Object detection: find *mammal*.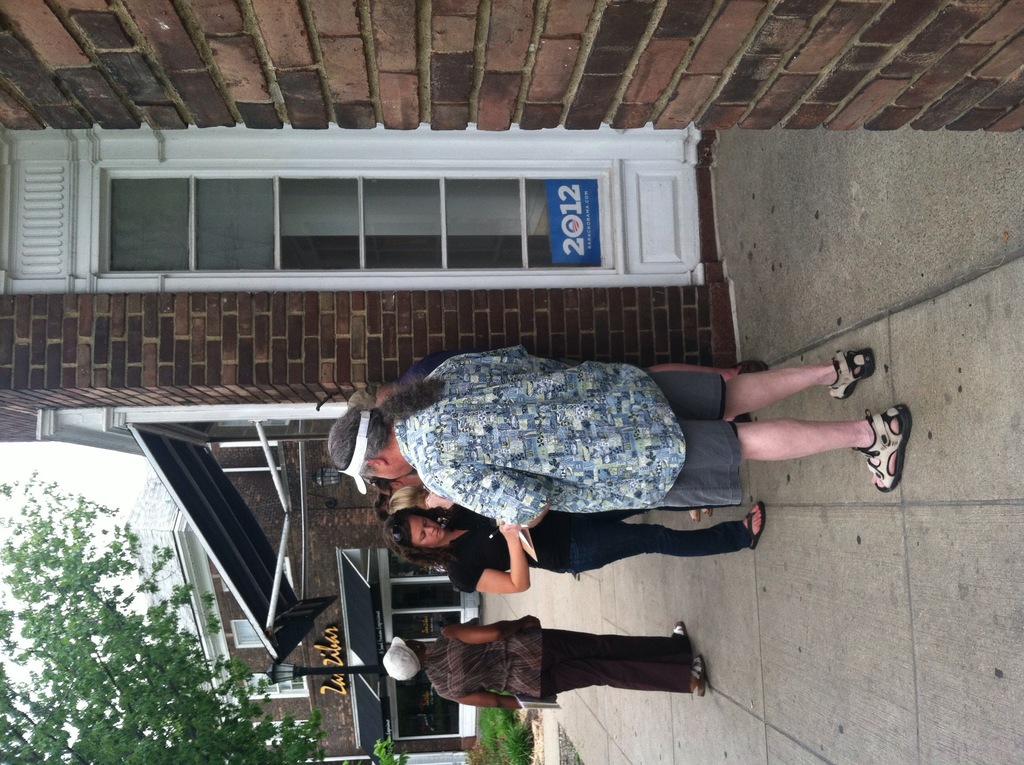
{"left": 332, "top": 344, "right": 910, "bottom": 536}.
